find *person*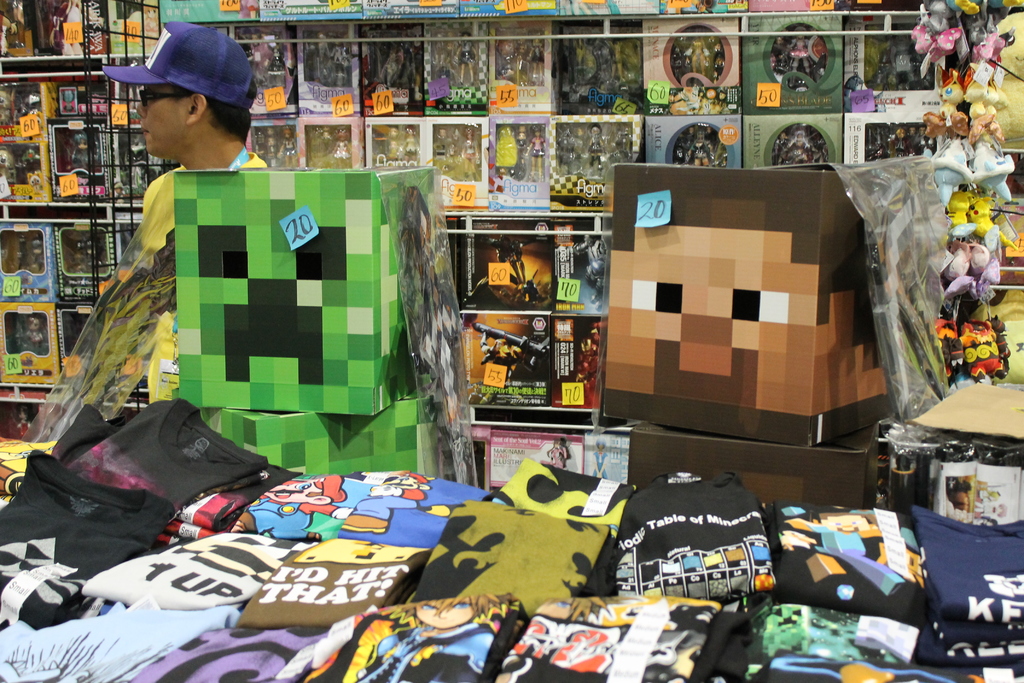
region(173, 168, 435, 418)
